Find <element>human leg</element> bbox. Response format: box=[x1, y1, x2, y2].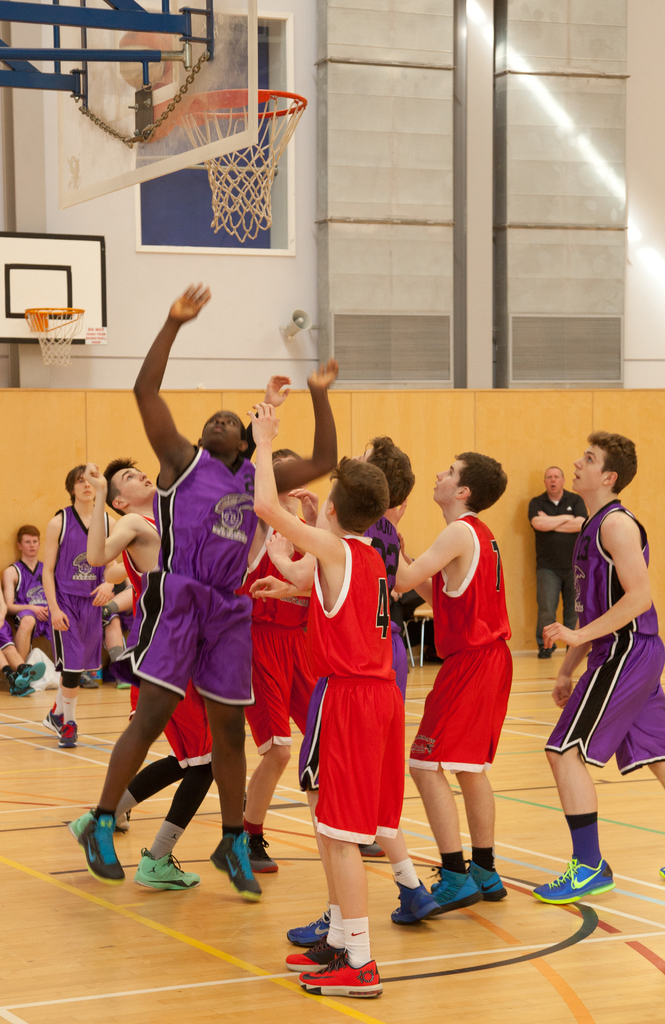
box=[69, 575, 204, 879].
